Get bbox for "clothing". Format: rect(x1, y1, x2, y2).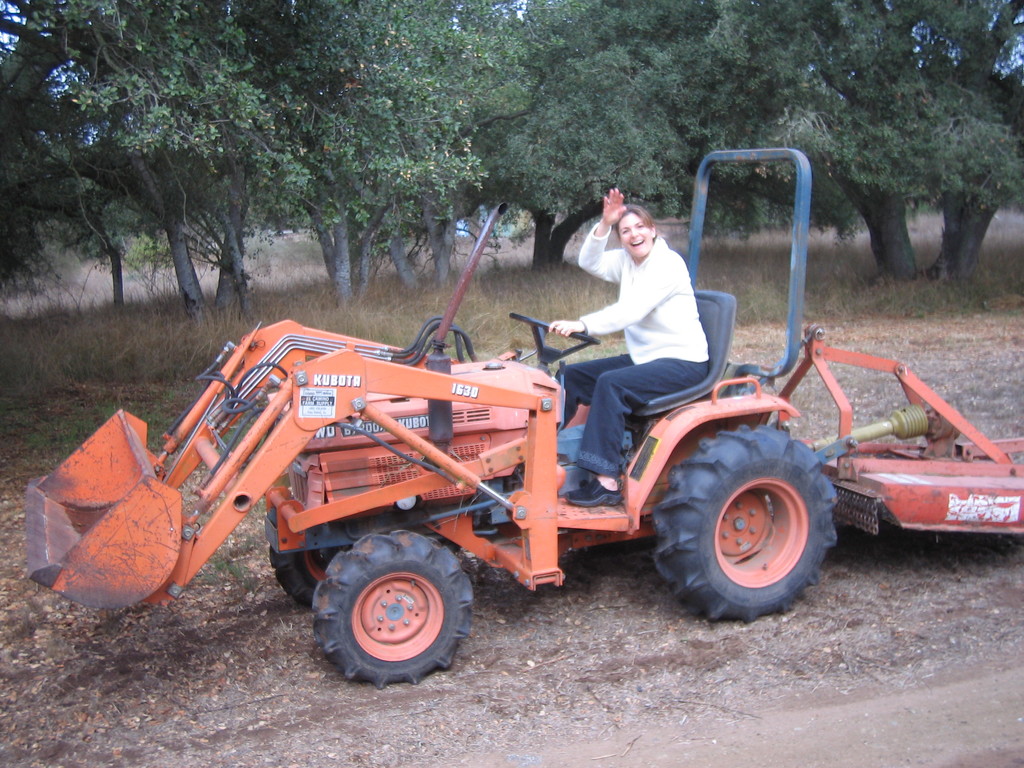
rect(555, 239, 719, 487).
